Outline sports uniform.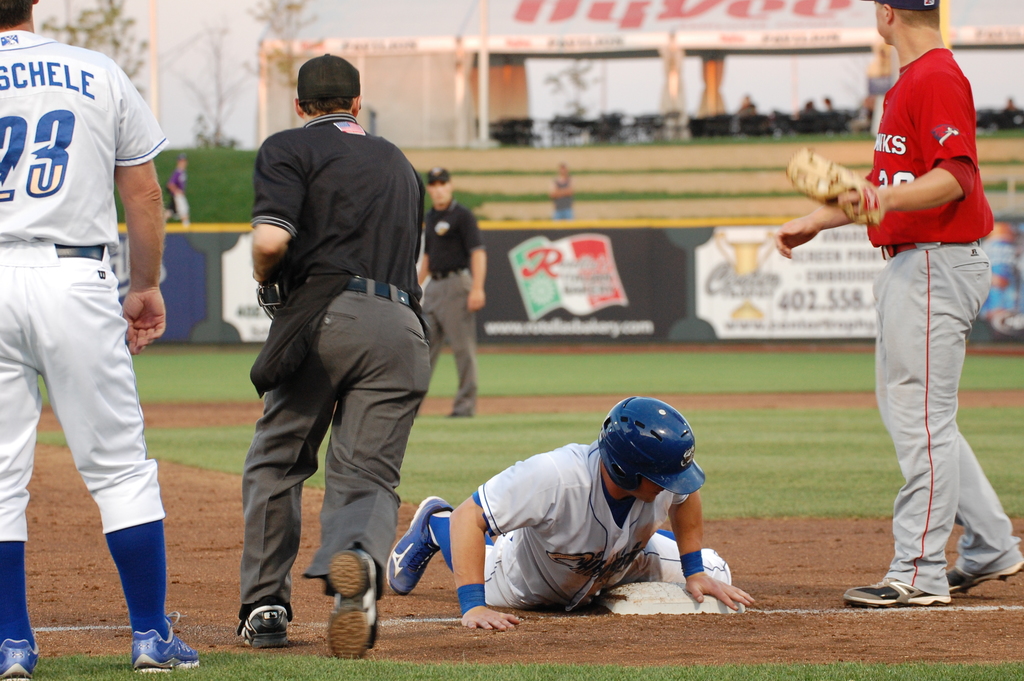
Outline: bbox=[238, 111, 438, 621].
